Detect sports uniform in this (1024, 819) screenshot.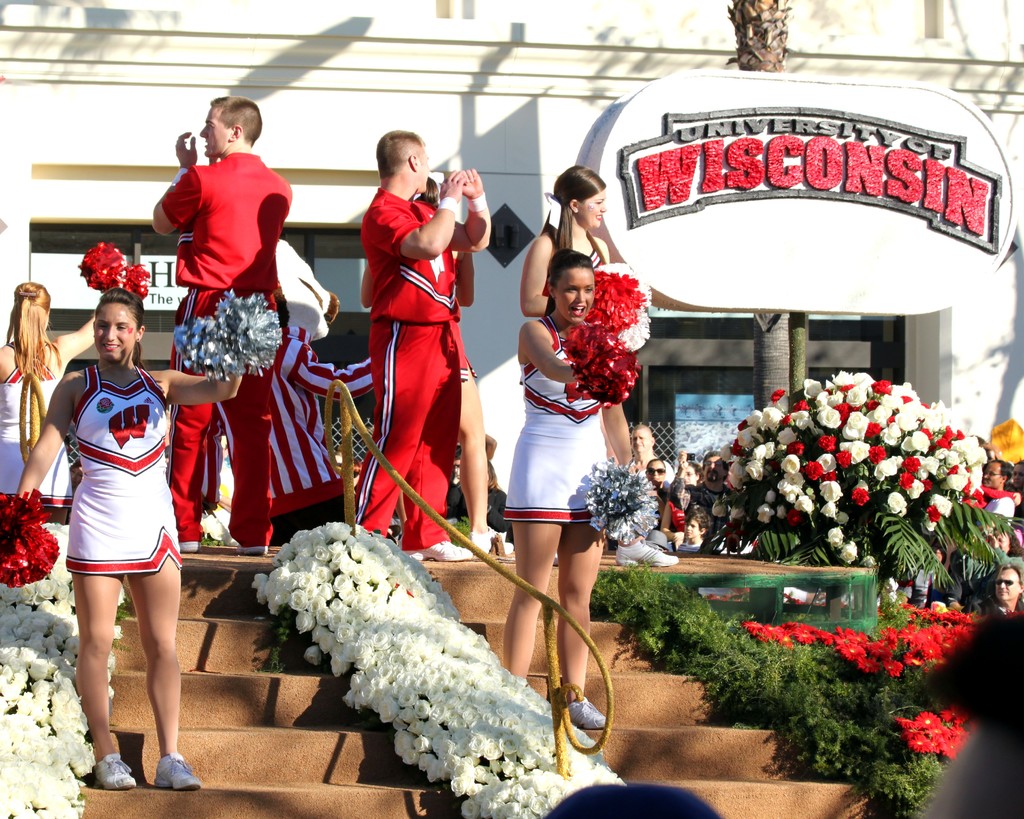
Detection: (left=551, top=218, right=609, bottom=282).
